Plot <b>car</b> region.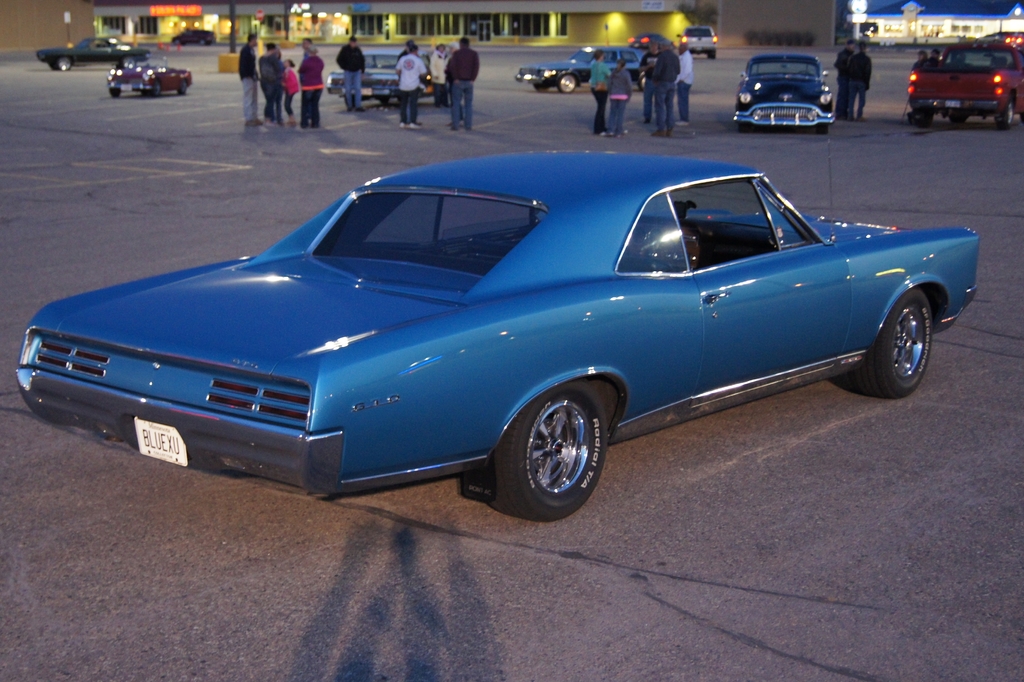
Plotted at Rect(15, 149, 986, 530).
